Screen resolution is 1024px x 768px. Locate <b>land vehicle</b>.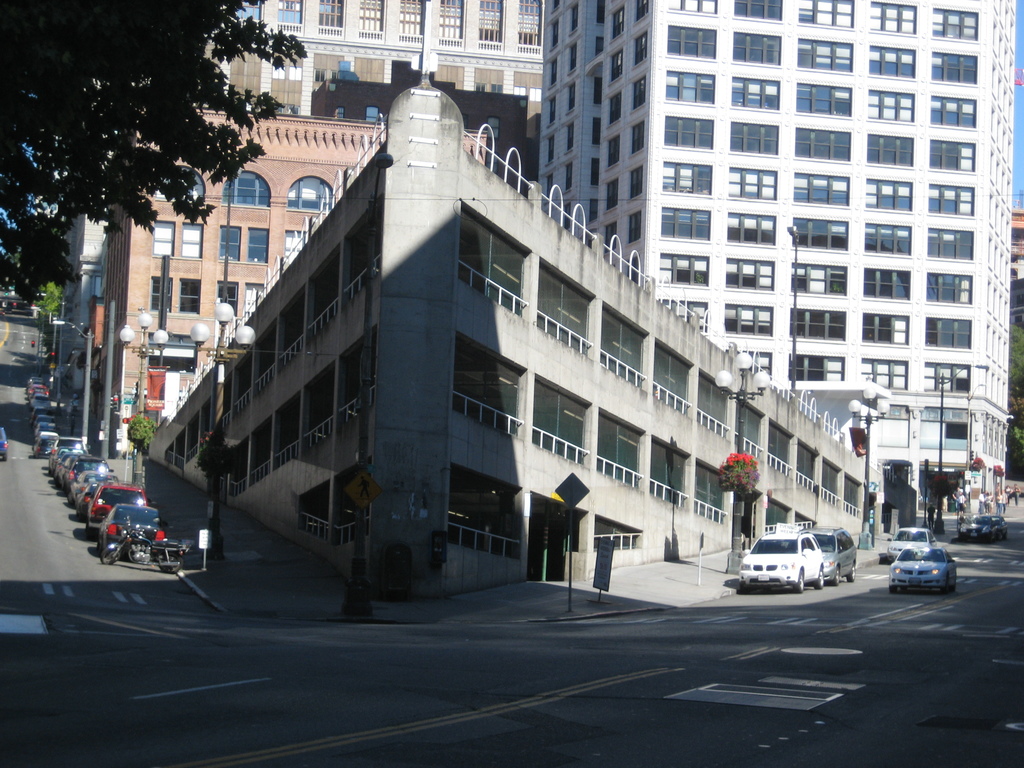
bbox=(90, 487, 149, 528).
